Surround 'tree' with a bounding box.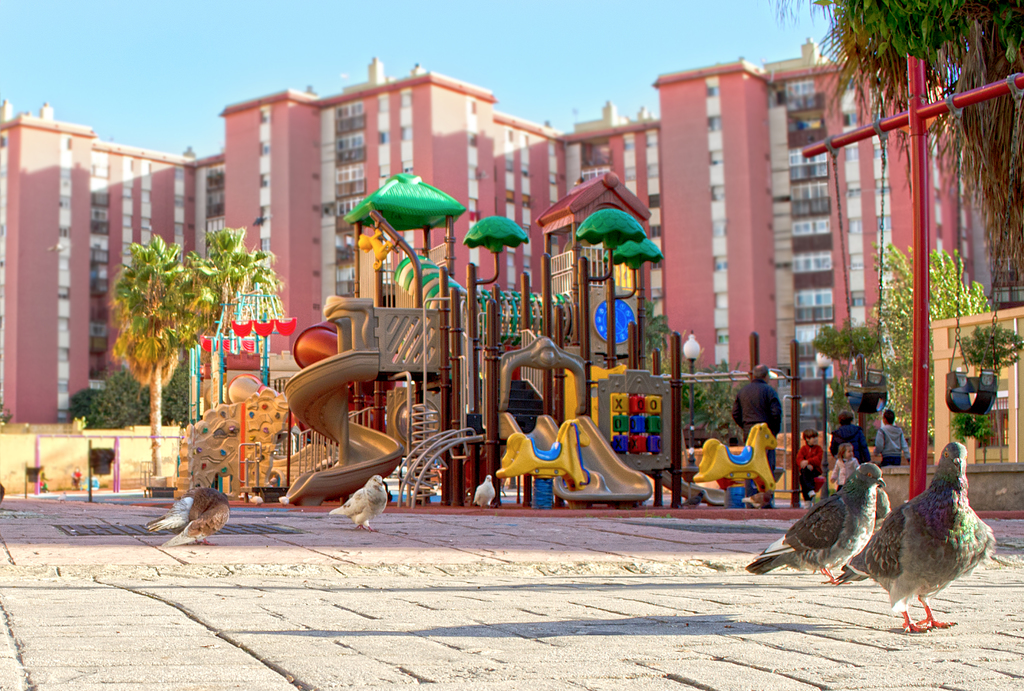
region(197, 229, 278, 427).
